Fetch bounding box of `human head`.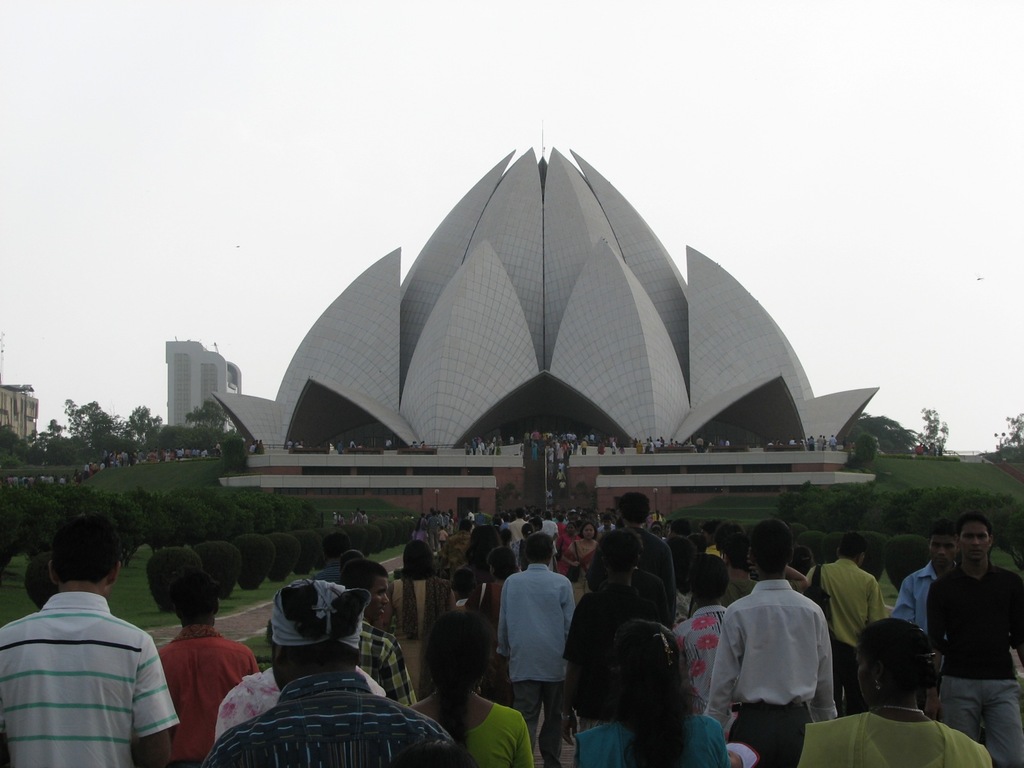
Bbox: <box>45,516,123,594</box>.
